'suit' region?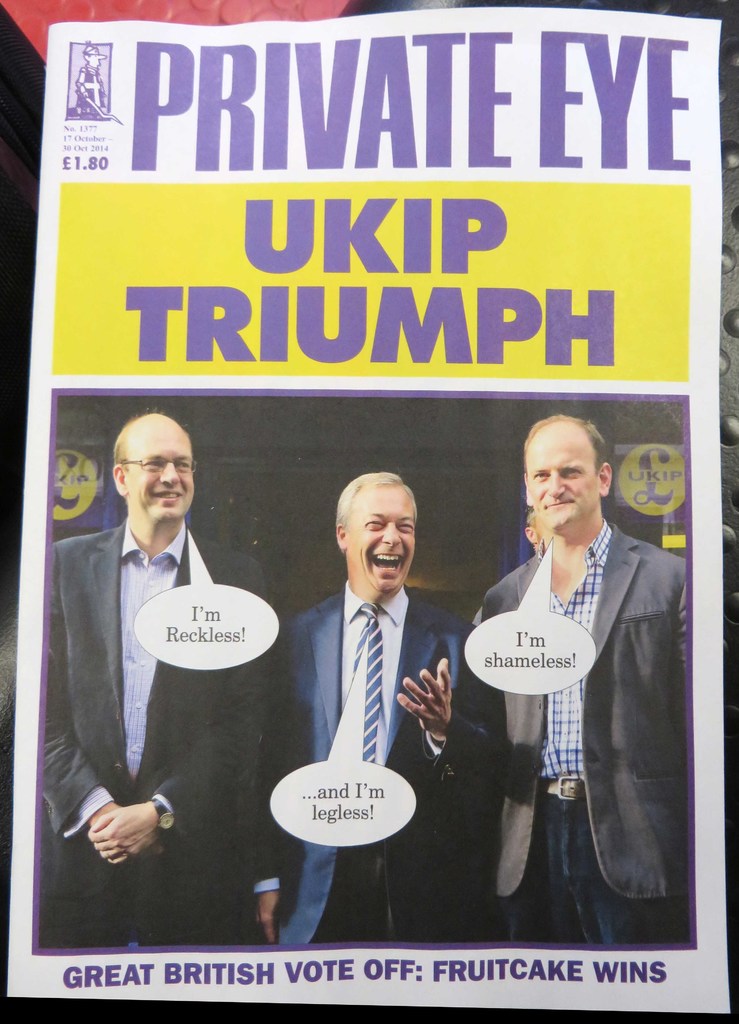
locate(480, 518, 690, 905)
